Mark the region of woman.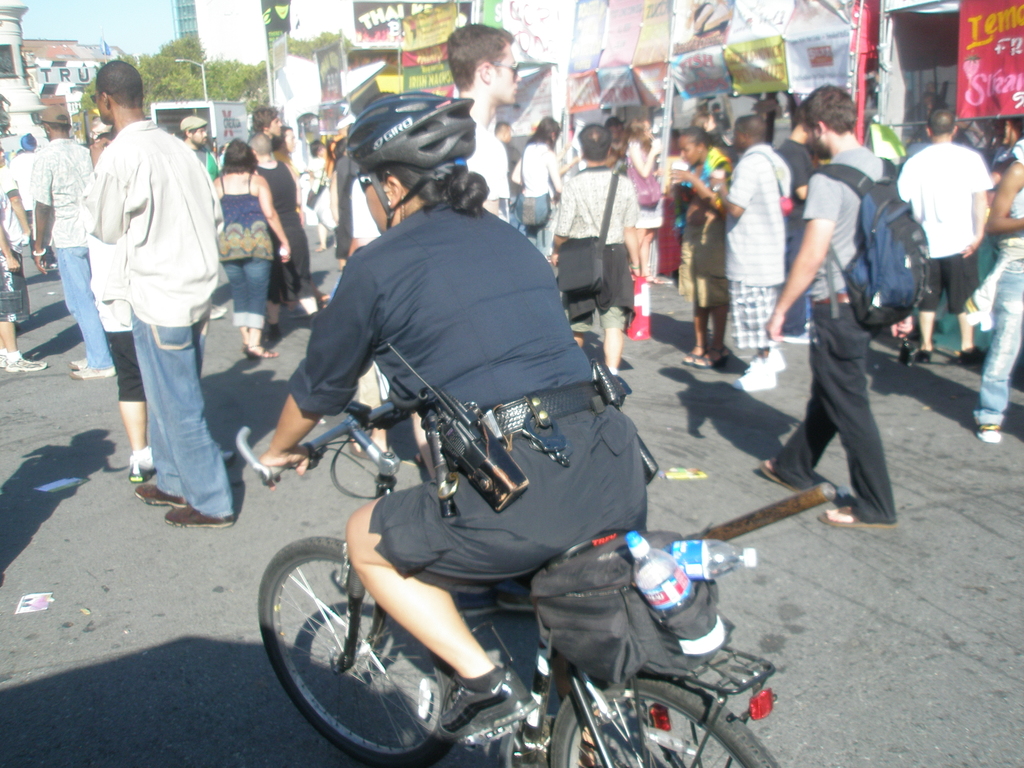
Region: 212,138,289,360.
